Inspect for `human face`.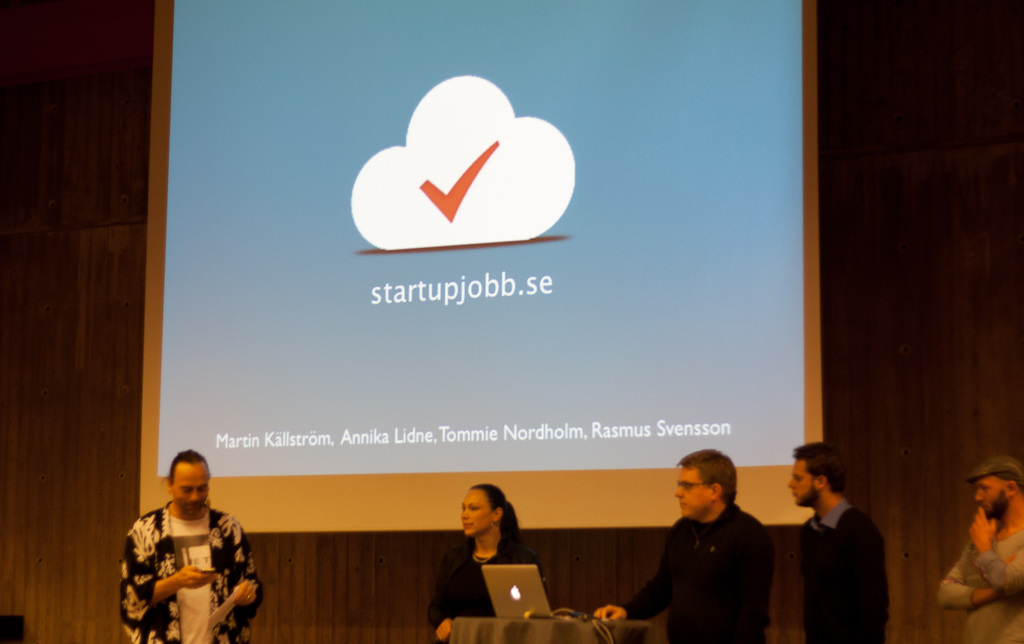
Inspection: (left=966, top=467, right=1001, bottom=525).
